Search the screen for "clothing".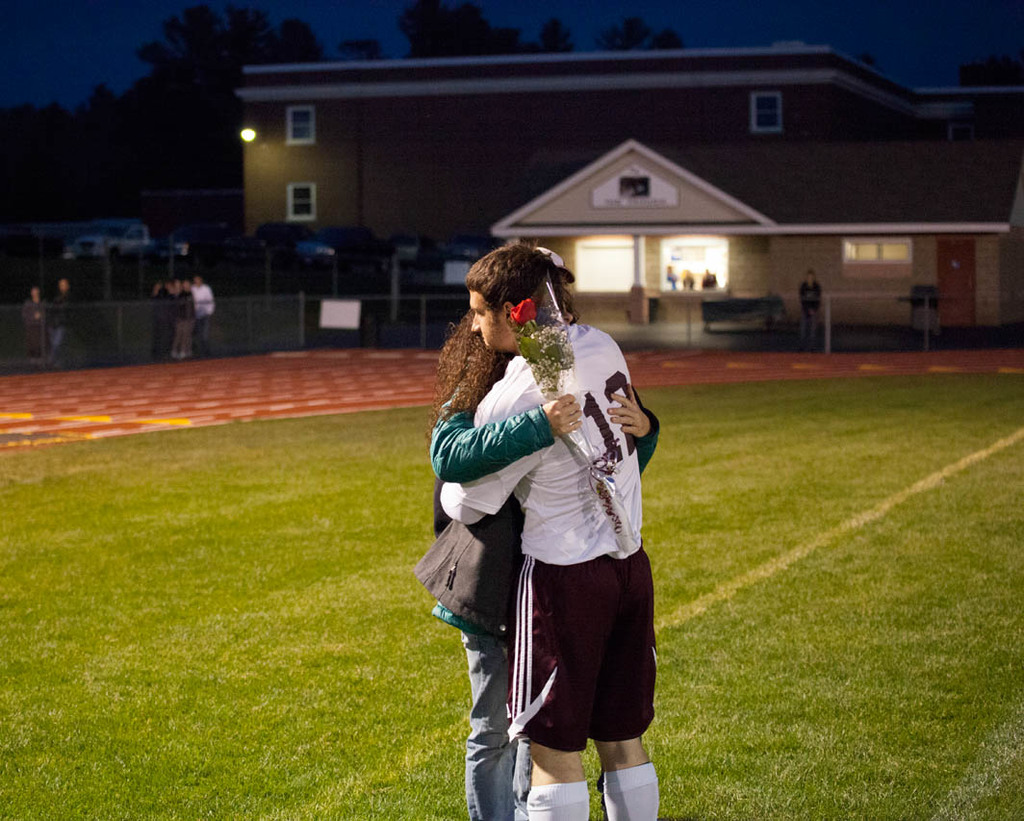
Found at (left=796, top=282, right=825, bottom=344).
